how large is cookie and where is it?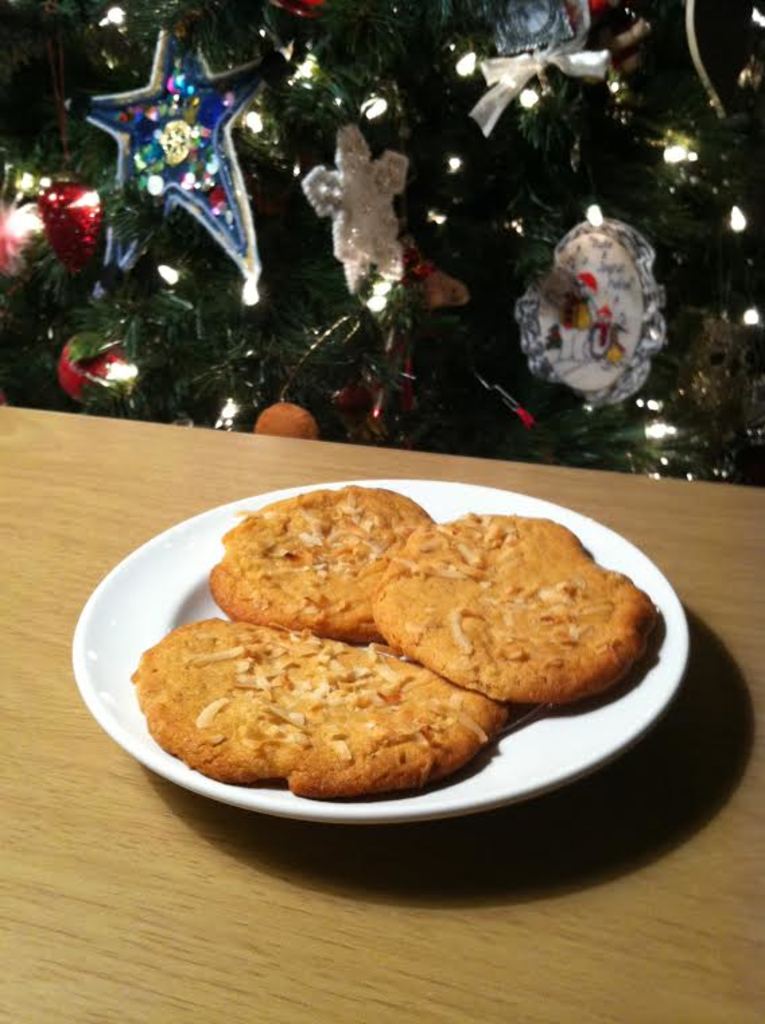
Bounding box: {"left": 365, "top": 509, "right": 656, "bottom": 703}.
